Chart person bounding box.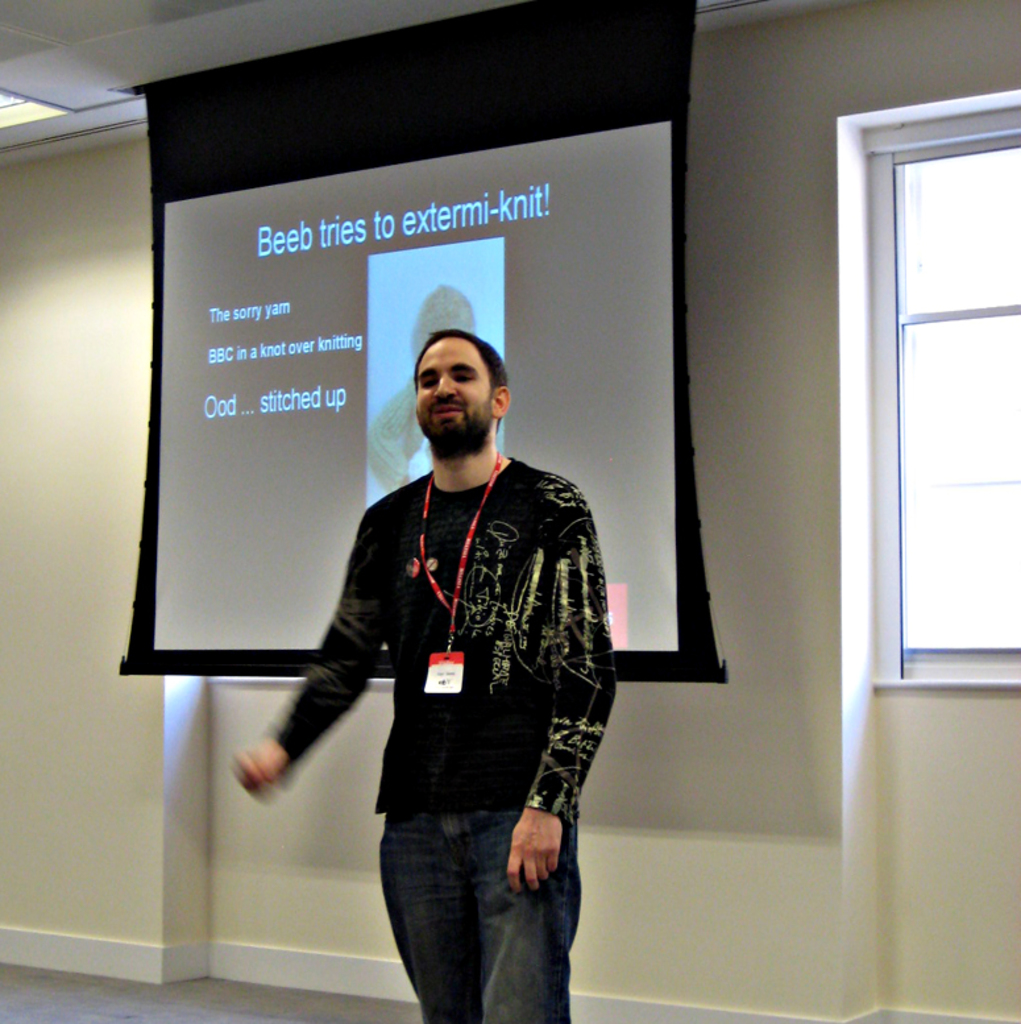
Charted: rect(277, 291, 615, 1023).
